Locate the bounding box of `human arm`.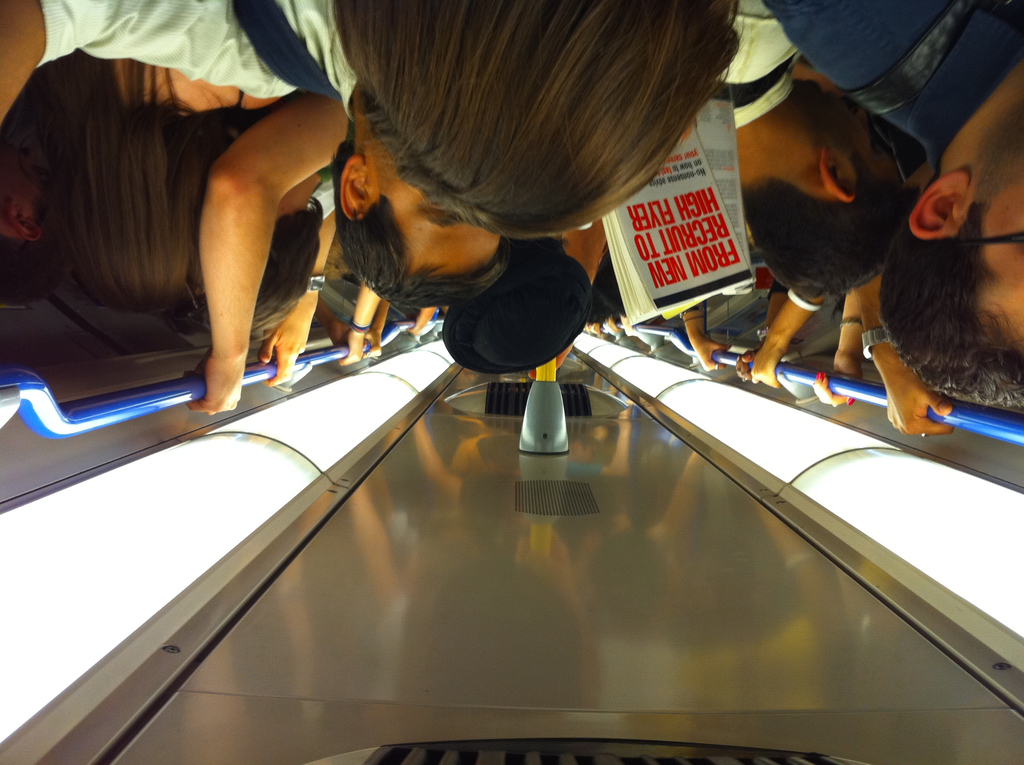
Bounding box: {"x1": 735, "y1": 277, "x2": 789, "y2": 385}.
